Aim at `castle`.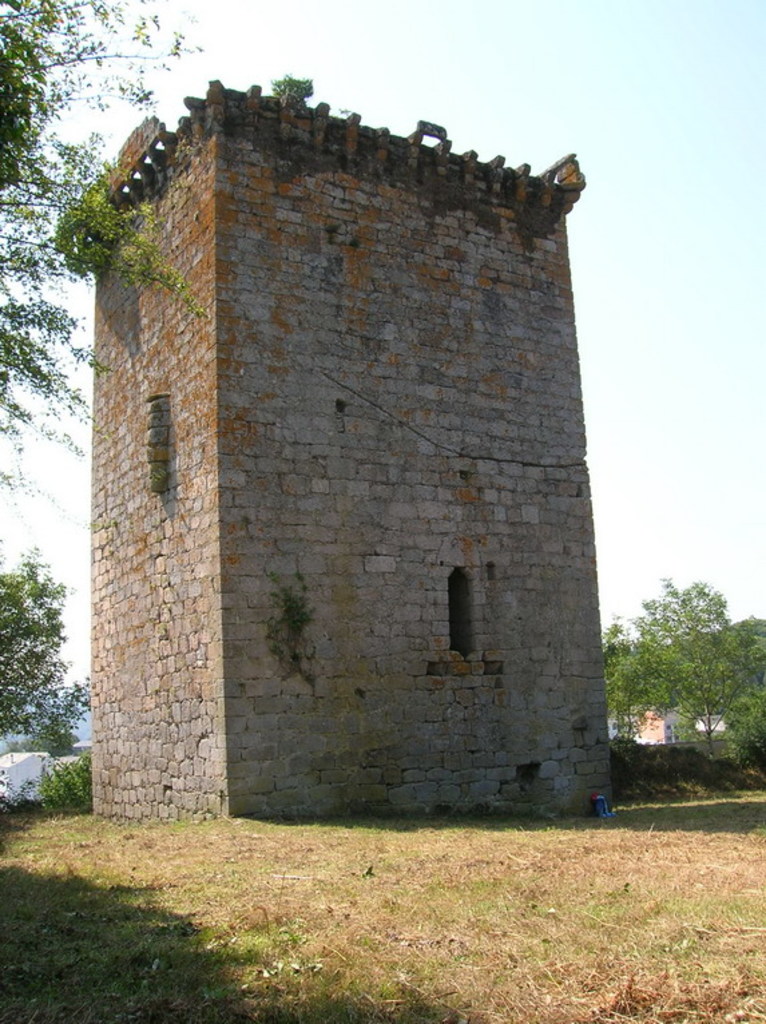
Aimed at x1=20 y1=45 x2=679 y2=858.
